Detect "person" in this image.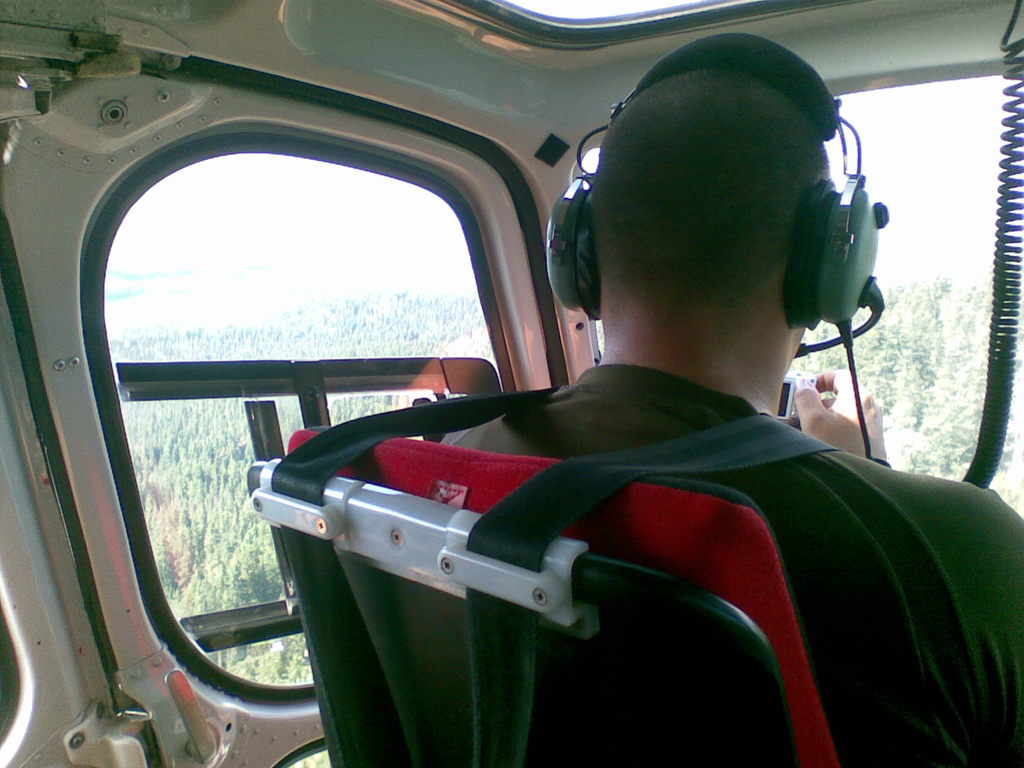
Detection: box(344, 31, 947, 756).
